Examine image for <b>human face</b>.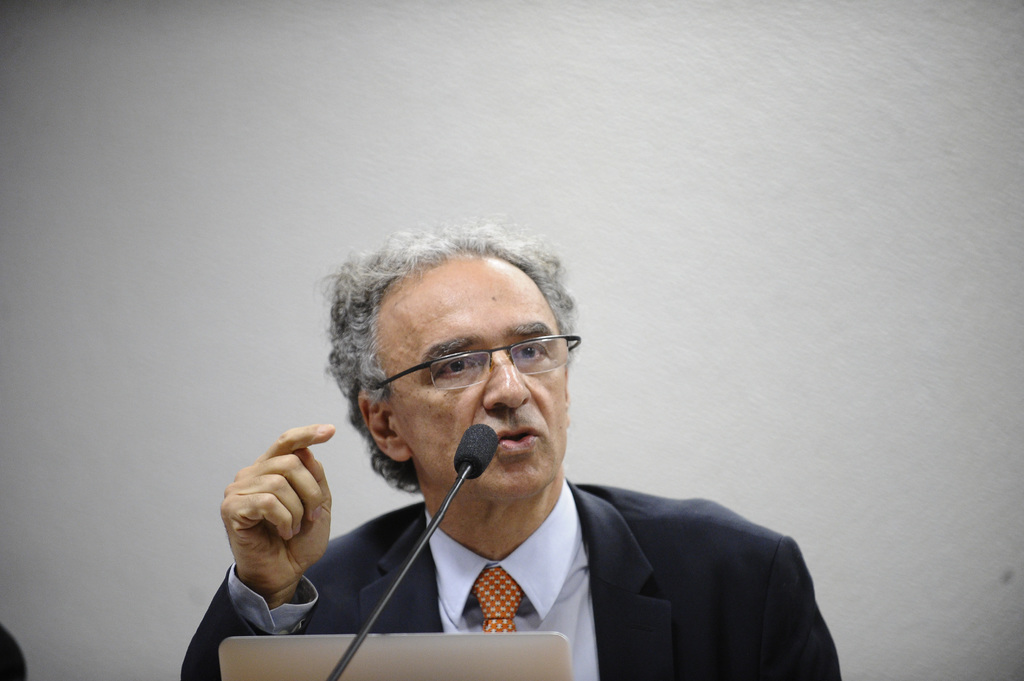
Examination result: bbox=(380, 277, 569, 495).
